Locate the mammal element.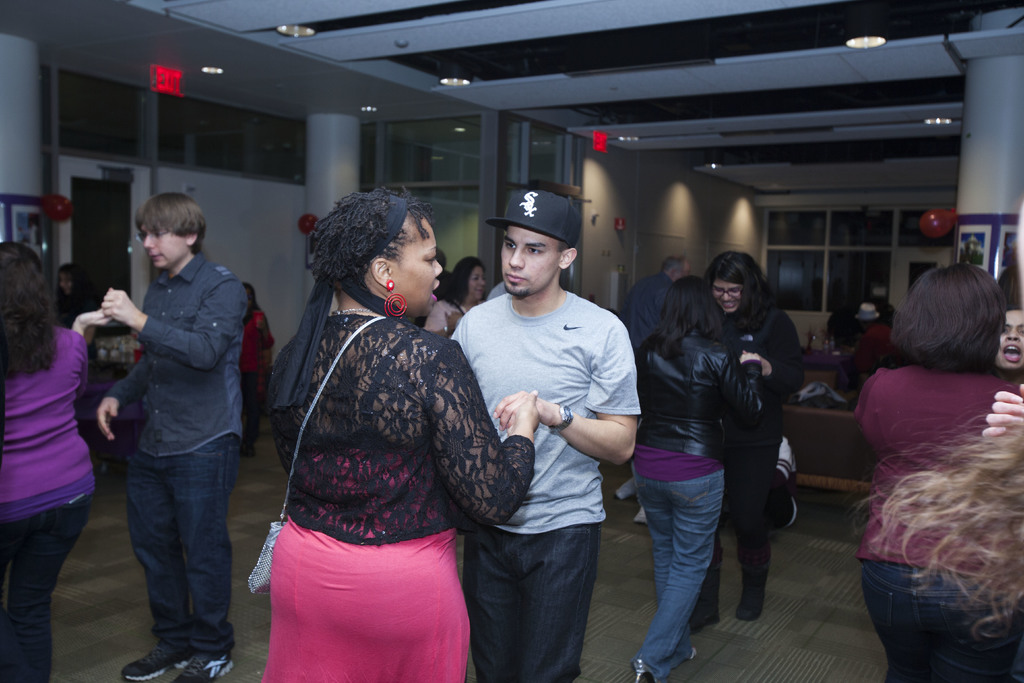
Element bbox: detection(243, 279, 280, 455).
